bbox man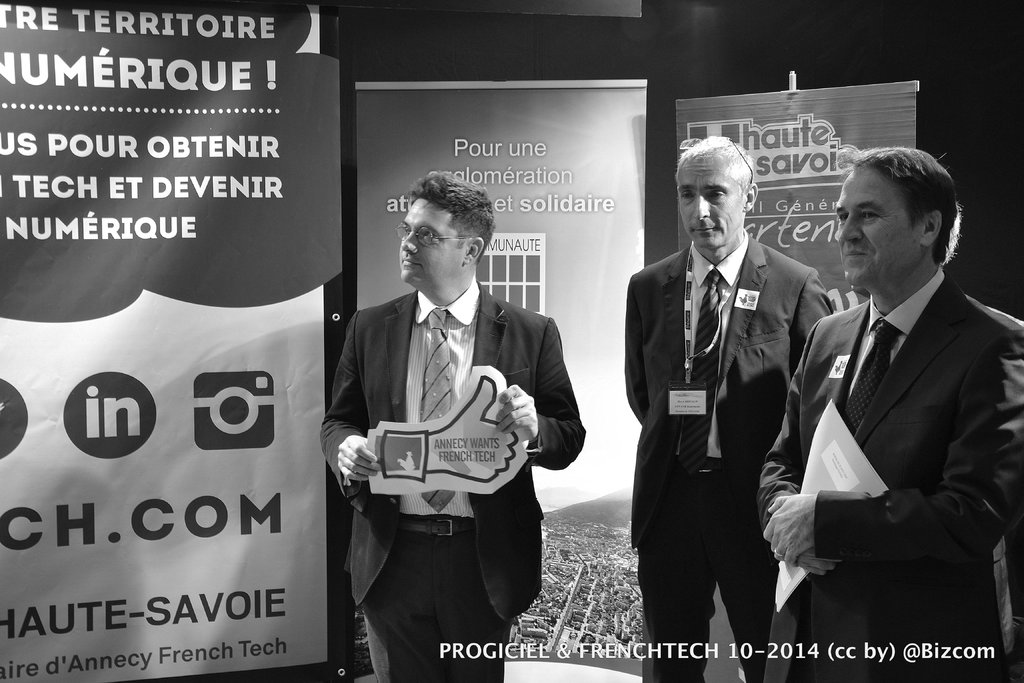
bbox=(620, 134, 831, 682)
